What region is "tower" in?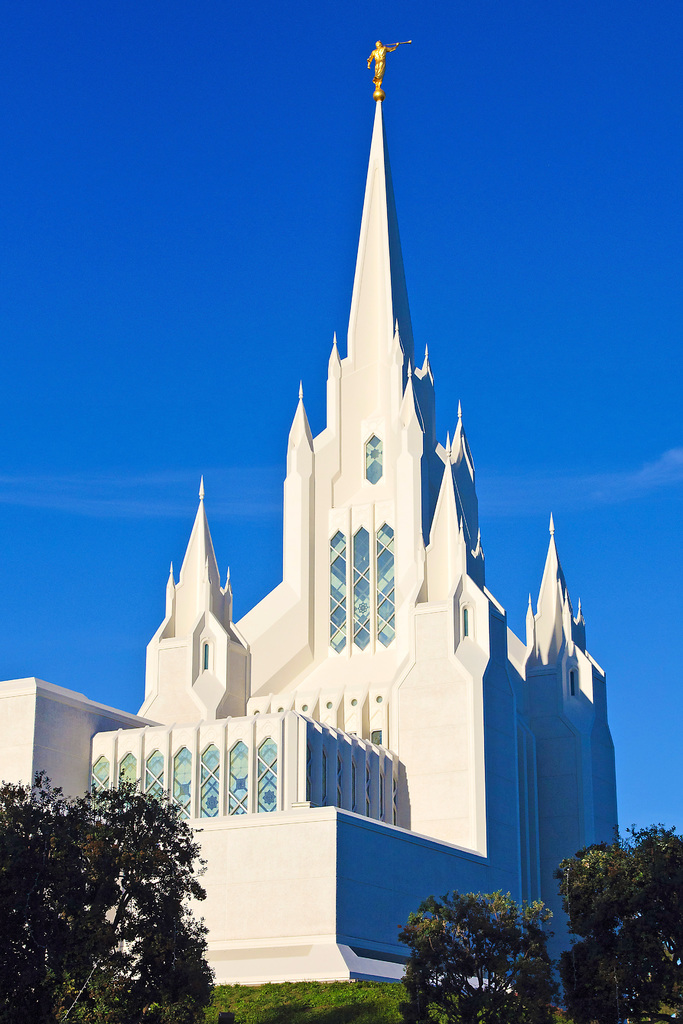
box=[142, 18, 563, 948].
